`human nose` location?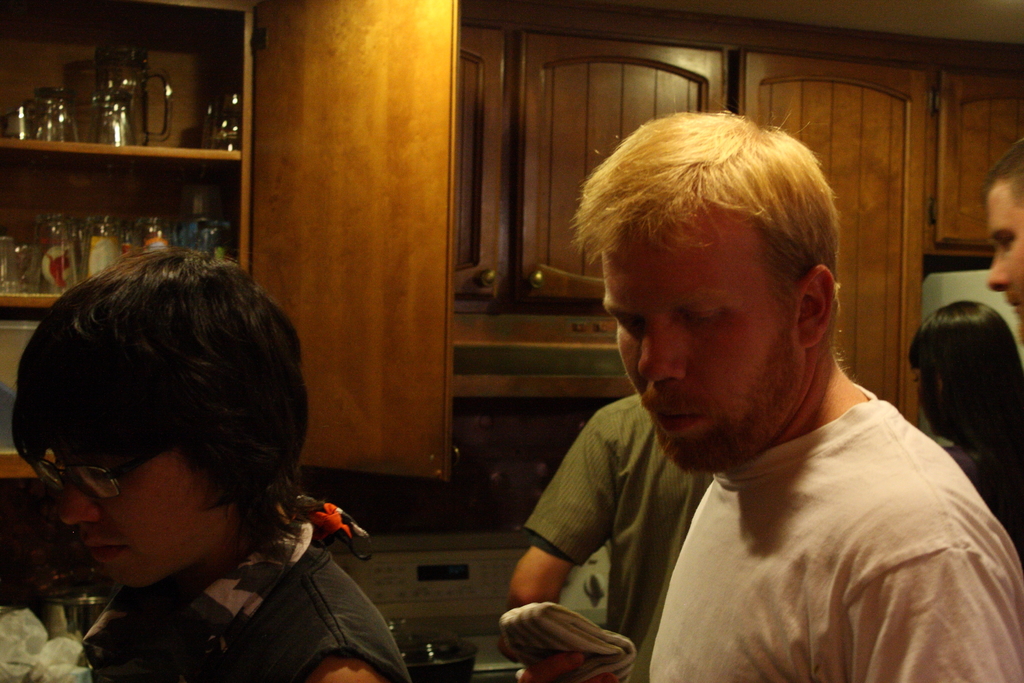
[634,328,678,383]
